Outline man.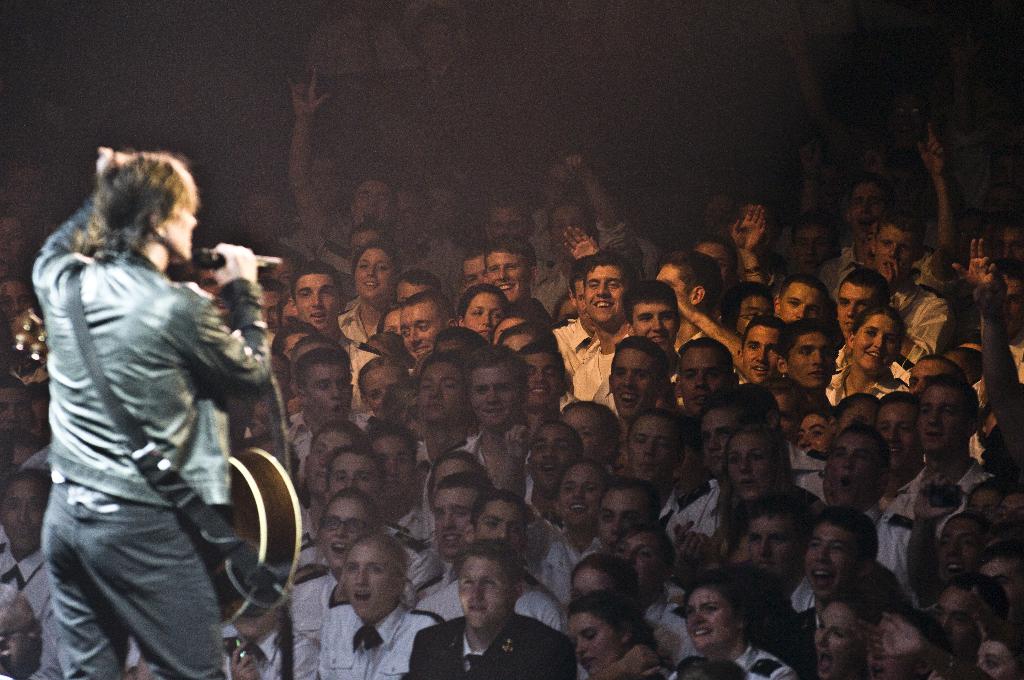
Outline: 749,492,819,611.
